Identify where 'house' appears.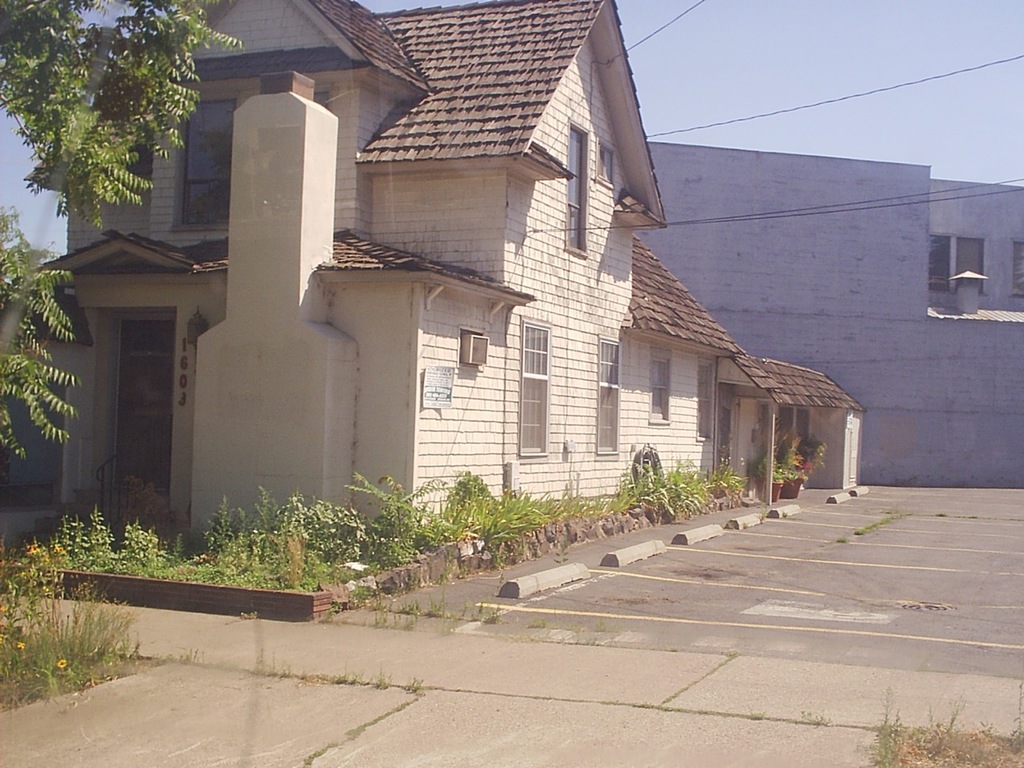
Appears at [67, 2, 860, 606].
